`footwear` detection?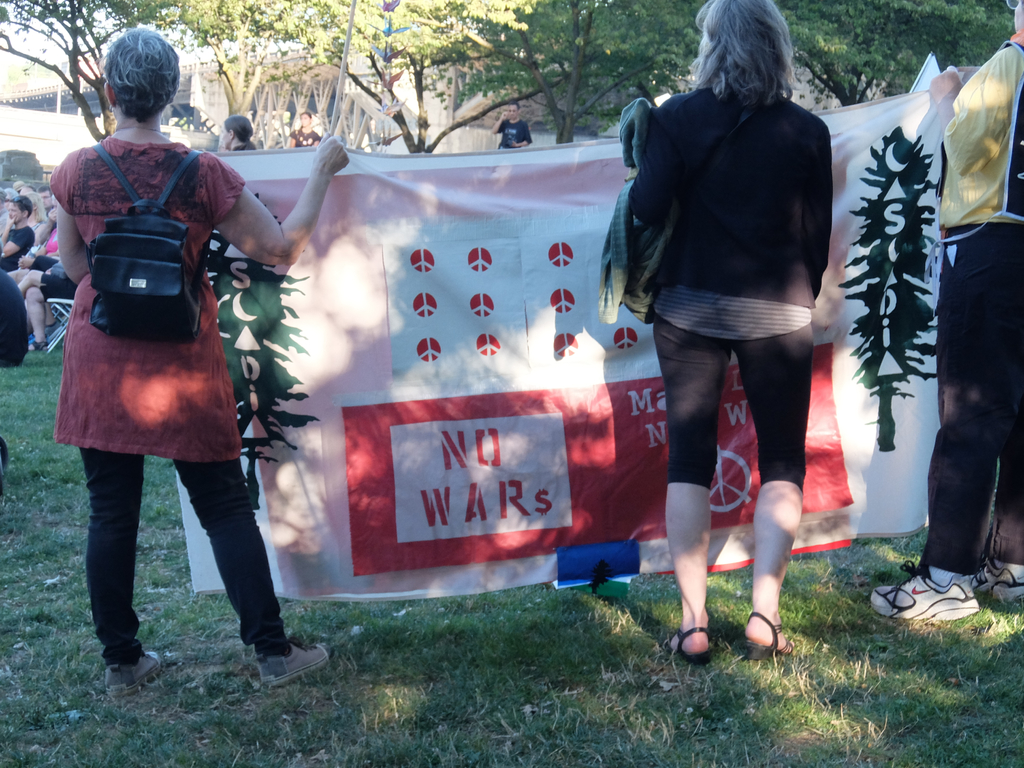
{"left": 24, "top": 335, "right": 51, "bottom": 352}
